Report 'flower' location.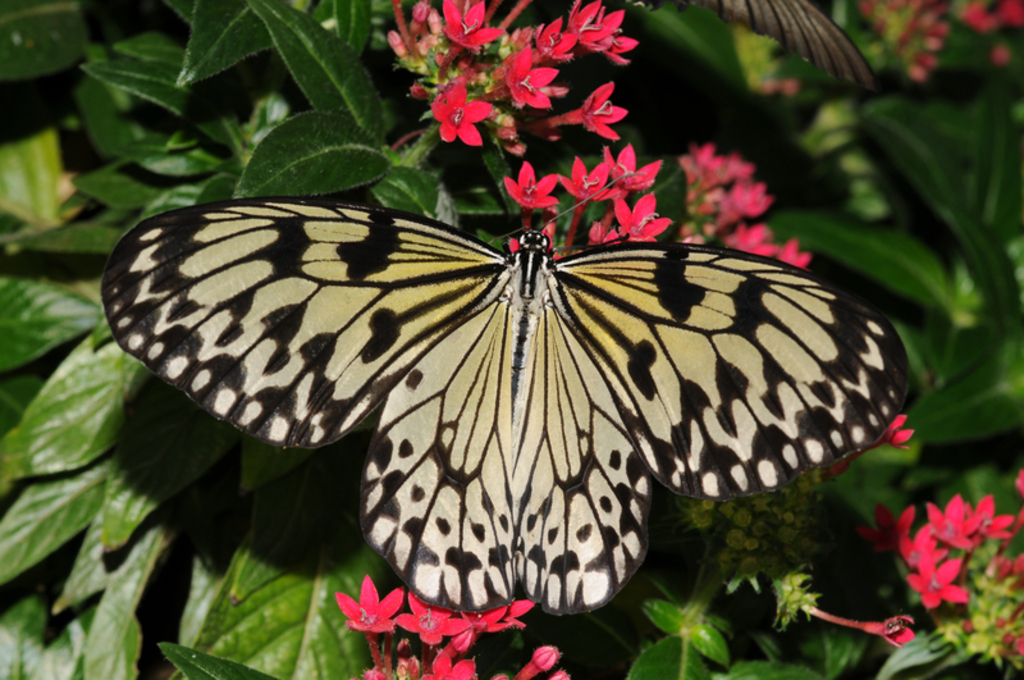
Report: <region>596, 142, 667, 242</region>.
